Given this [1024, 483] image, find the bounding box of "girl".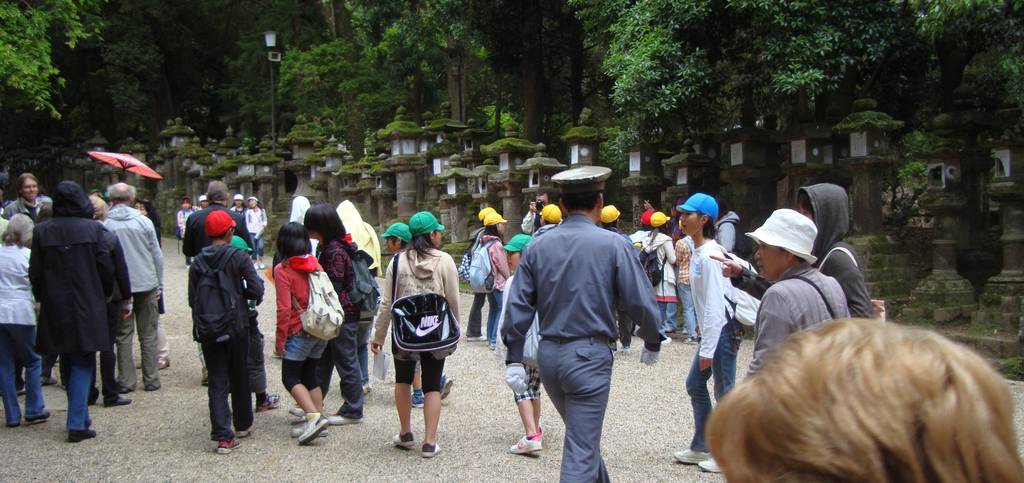
pyautogui.locateOnScreen(479, 209, 509, 340).
